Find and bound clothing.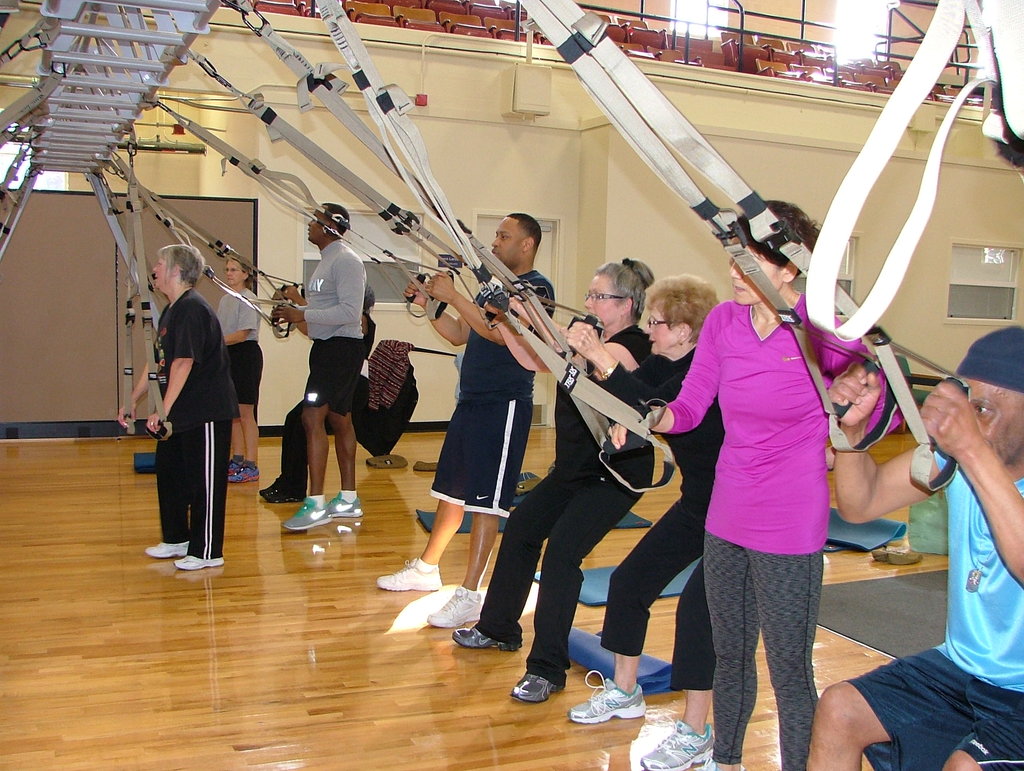
Bound: 413:269:557:601.
